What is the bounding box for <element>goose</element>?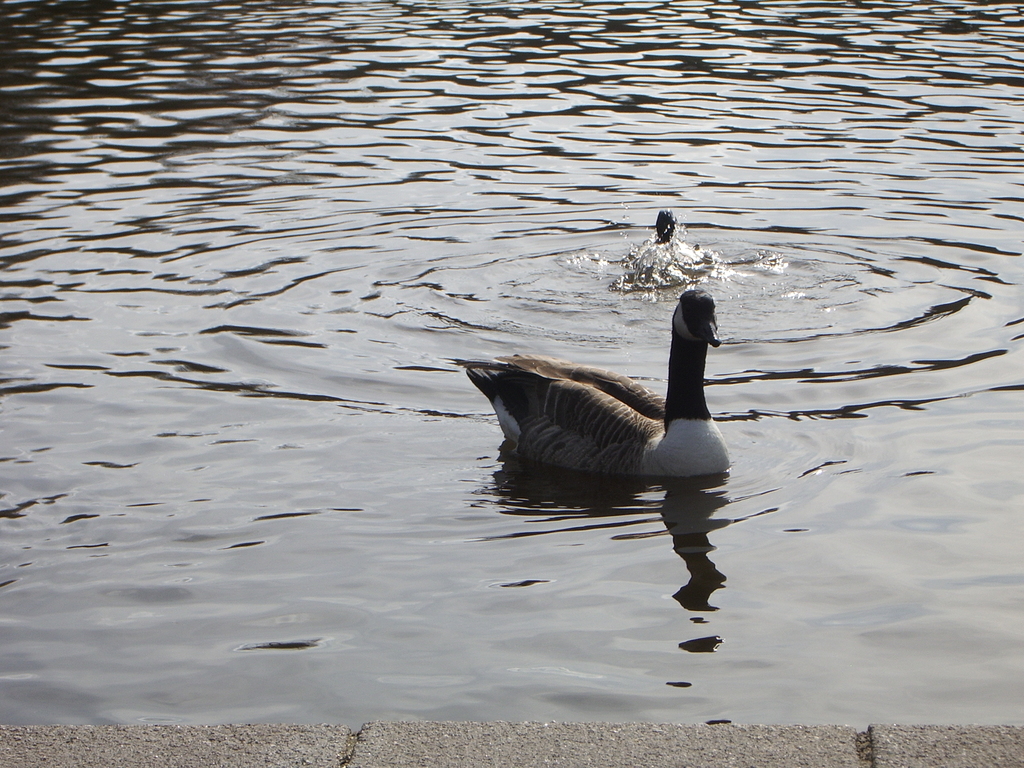
<box>450,284,731,480</box>.
